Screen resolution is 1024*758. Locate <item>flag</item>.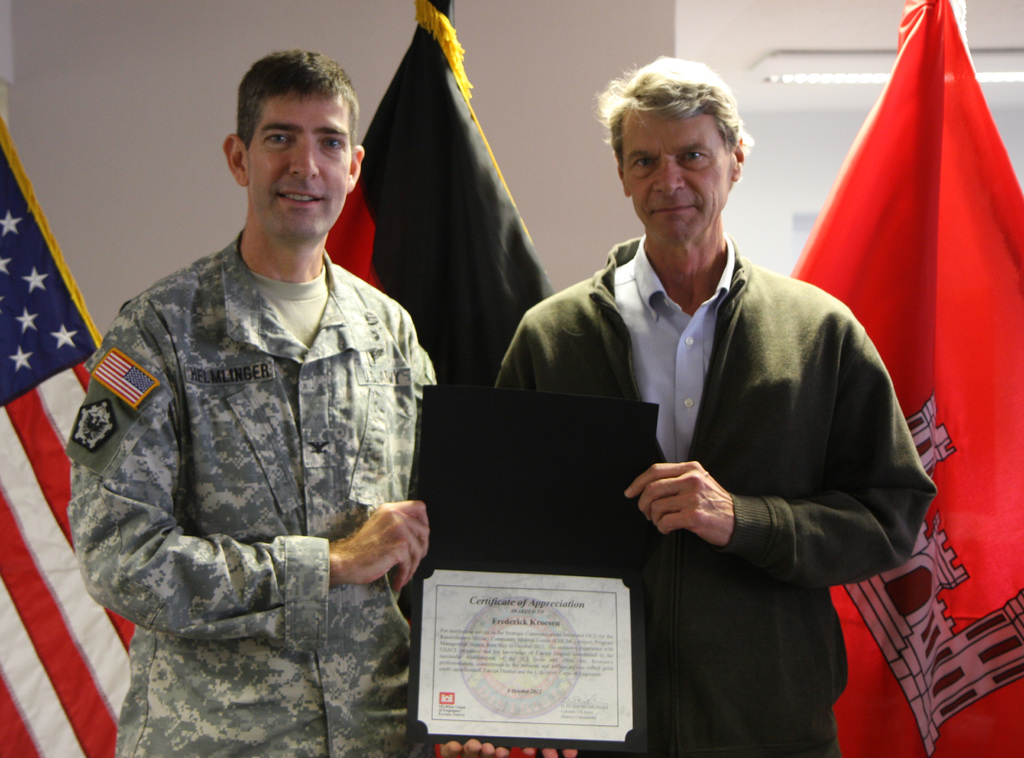
0 123 146 757.
